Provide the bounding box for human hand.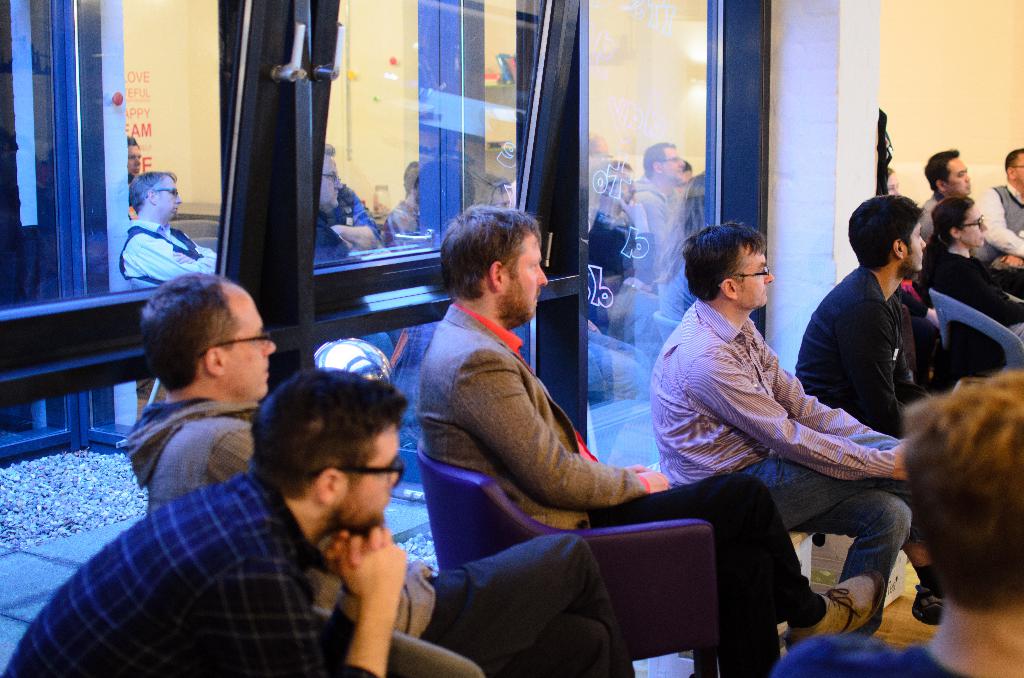
{"x1": 328, "y1": 520, "x2": 389, "y2": 571}.
